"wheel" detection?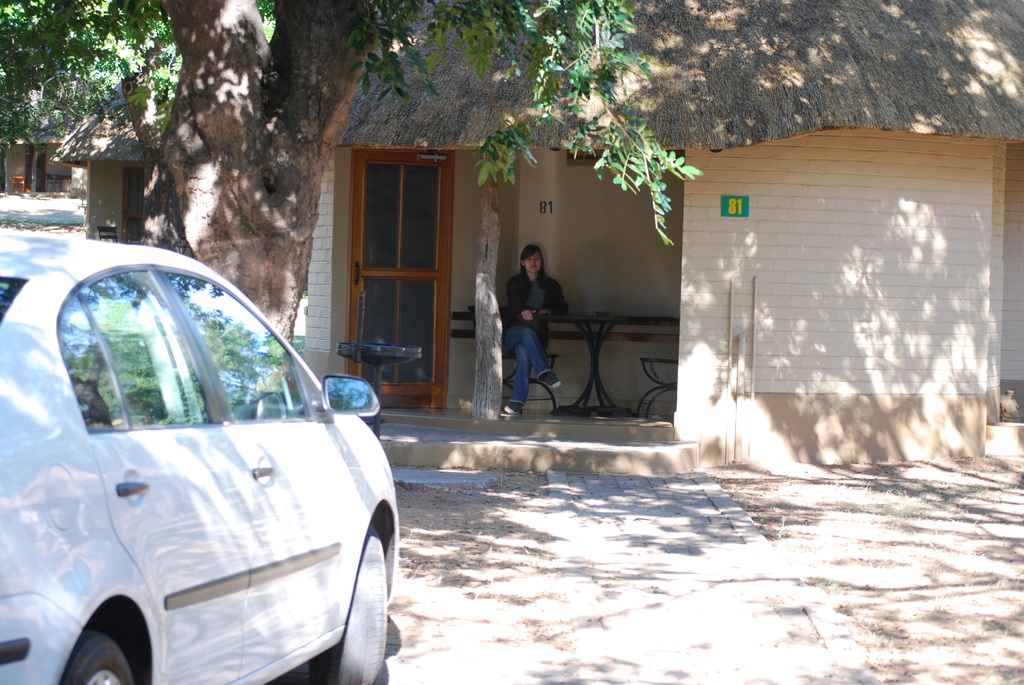
BBox(303, 524, 392, 684)
